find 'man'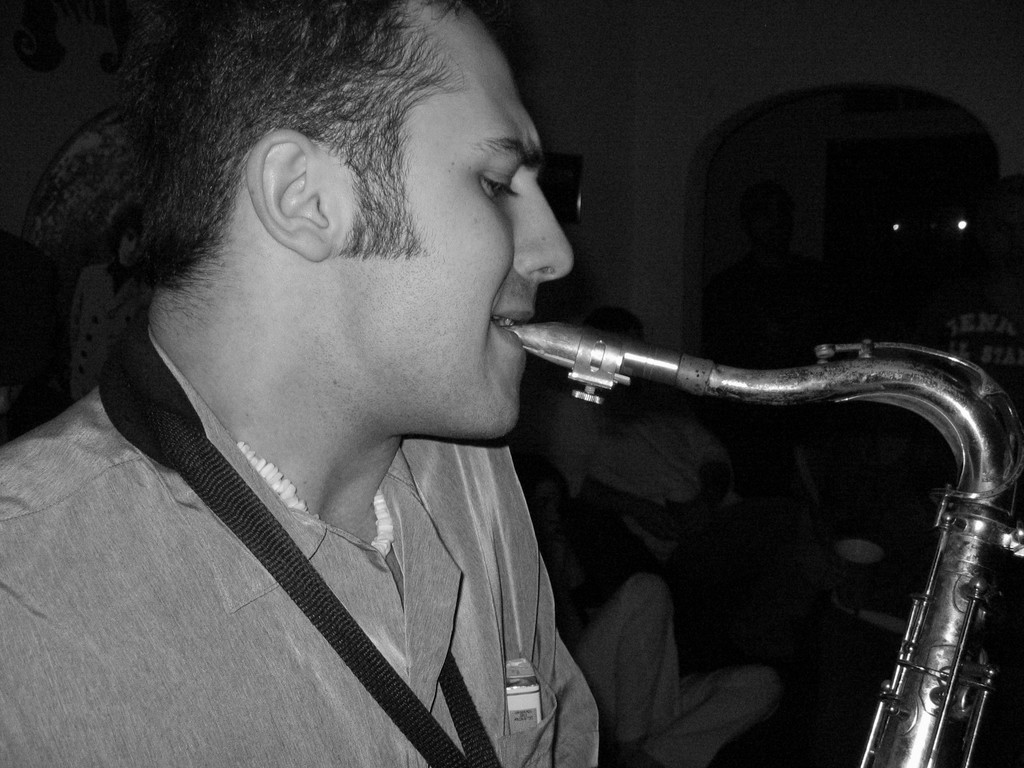
bbox=[0, 0, 799, 753]
